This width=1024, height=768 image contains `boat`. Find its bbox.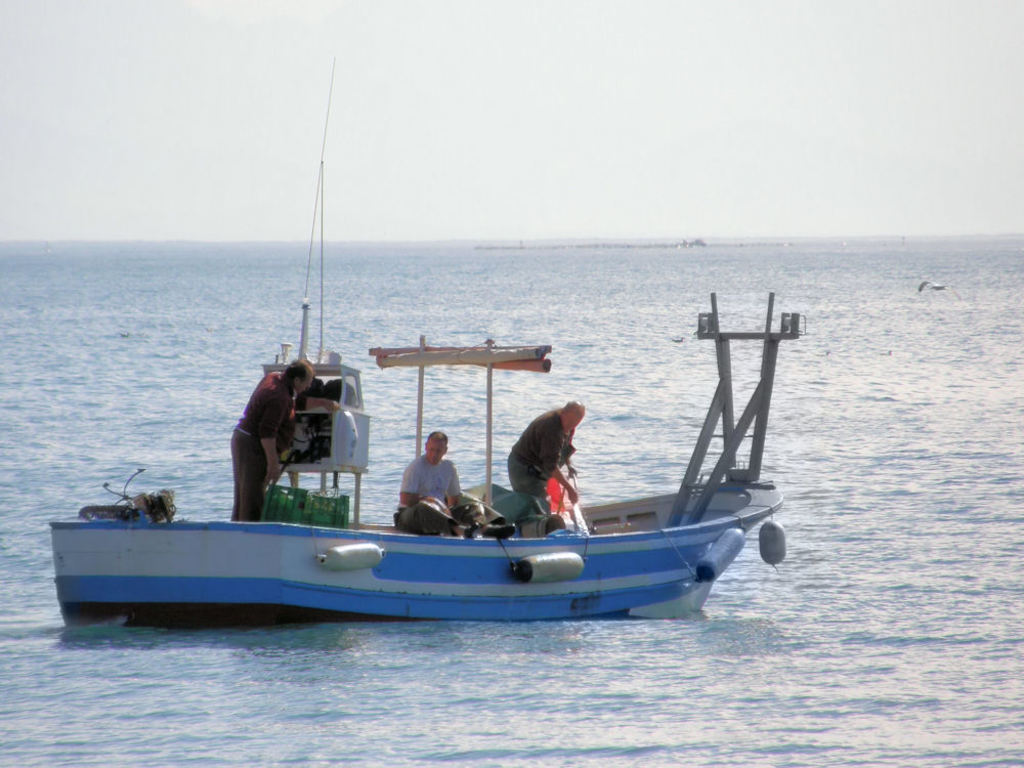
box(144, 303, 798, 635).
